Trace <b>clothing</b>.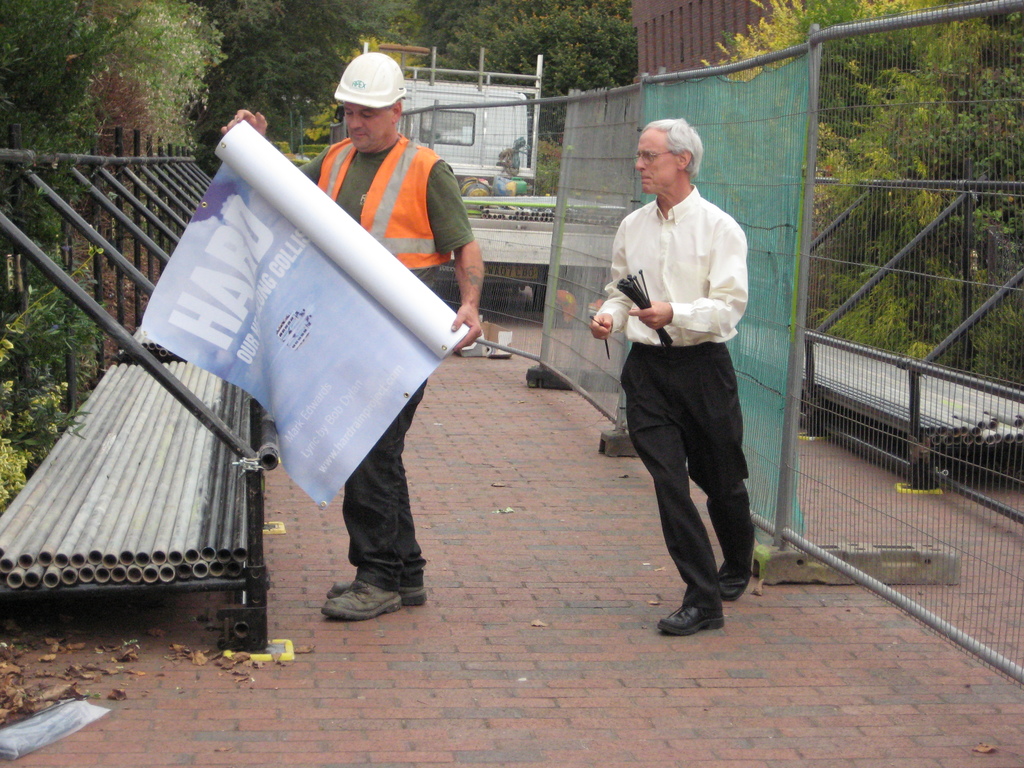
Traced to 285/49/477/588.
